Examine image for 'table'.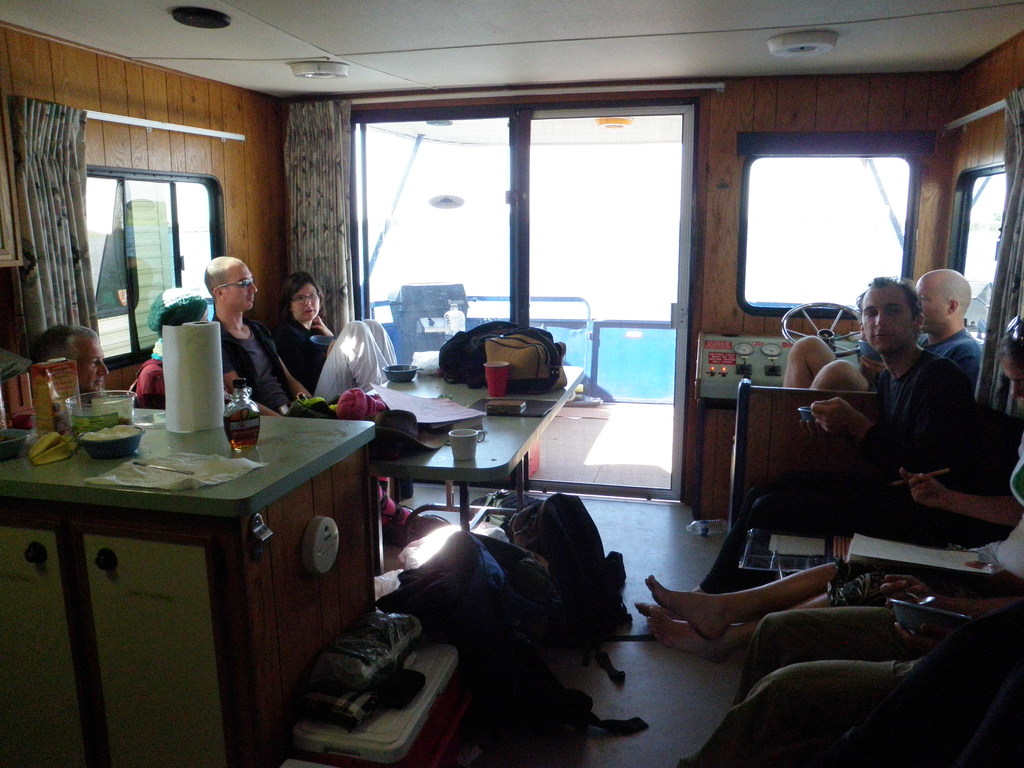
Examination result: [left=8, top=360, right=388, bottom=751].
